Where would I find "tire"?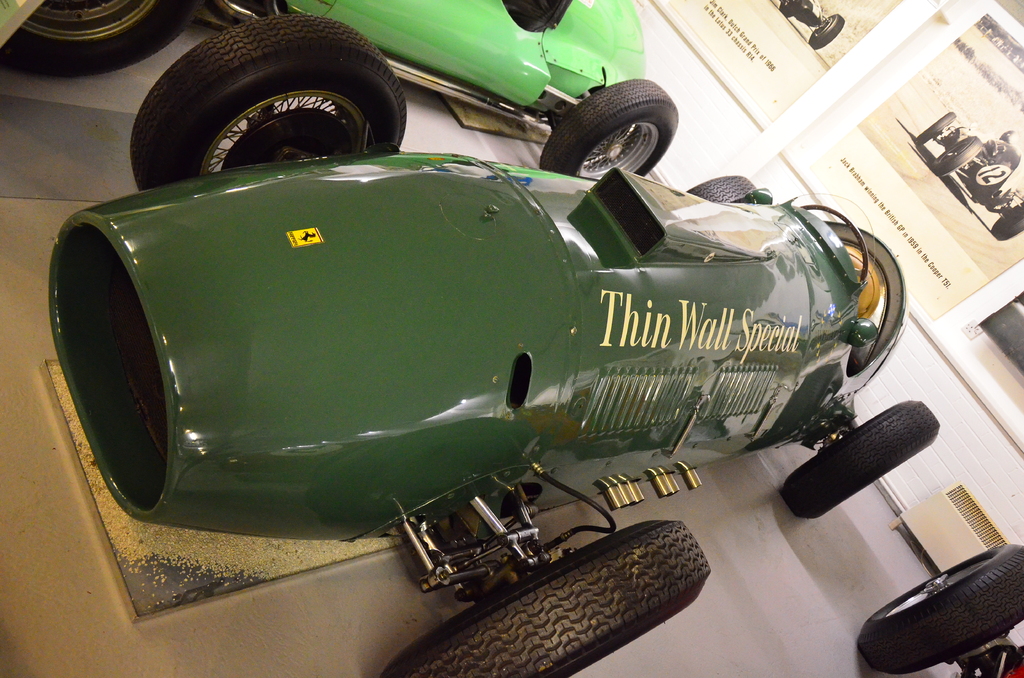
At 788:400:942:520.
